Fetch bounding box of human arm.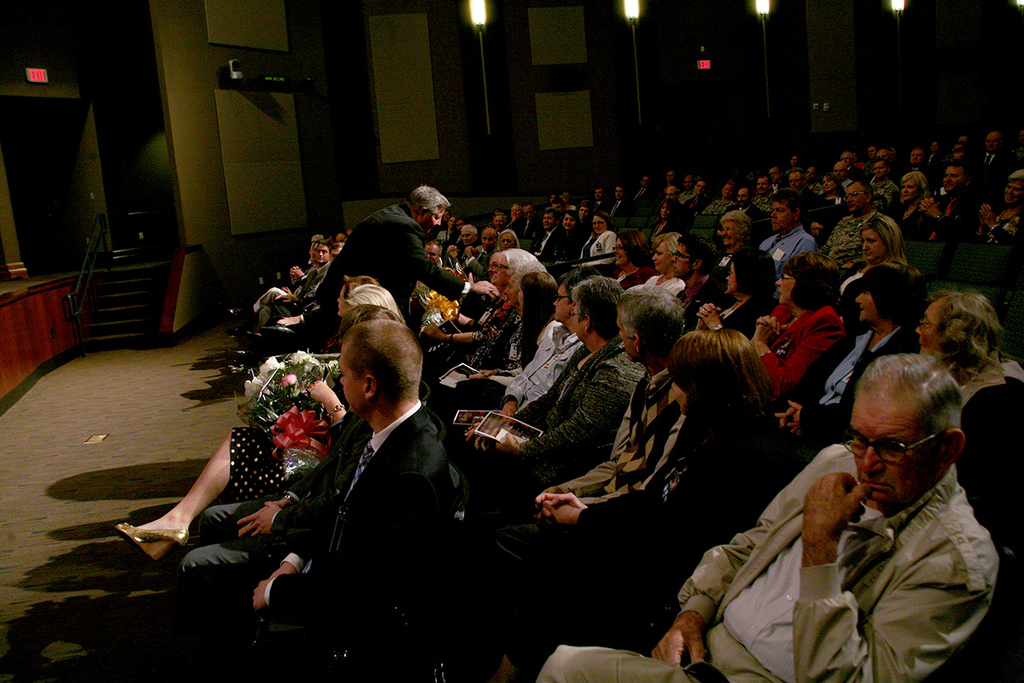
Bbox: [x1=967, y1=207, x2=996, y2=242].
